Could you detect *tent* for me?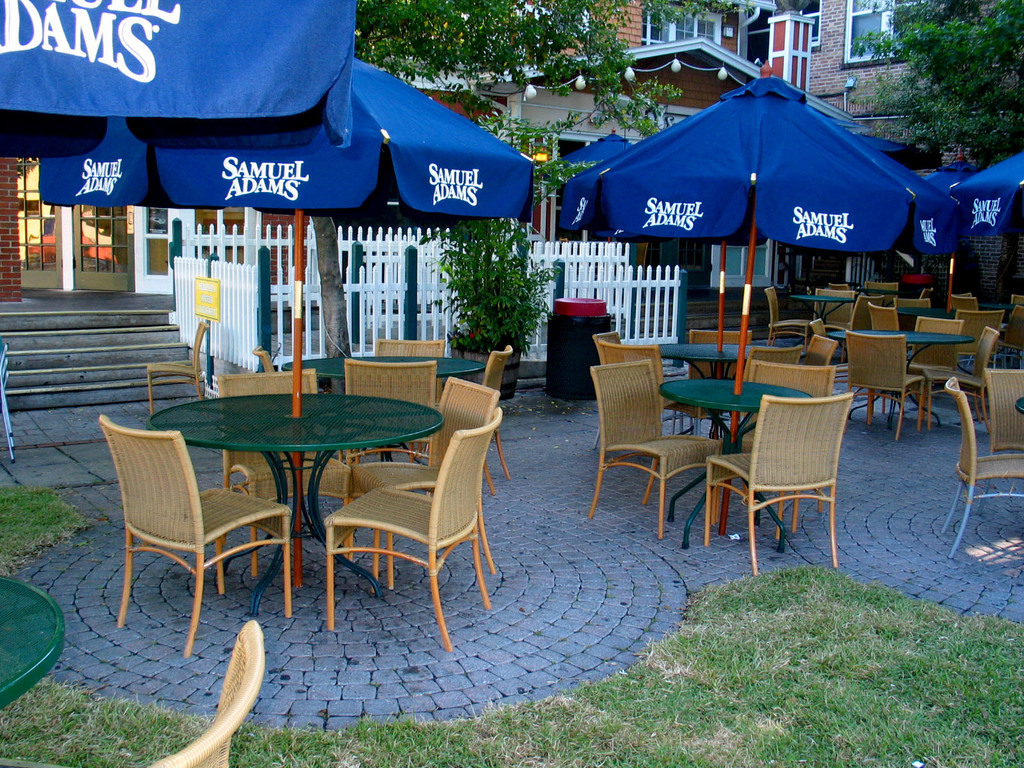
Detection result: <region>0, 0, 523, 533</region>.
